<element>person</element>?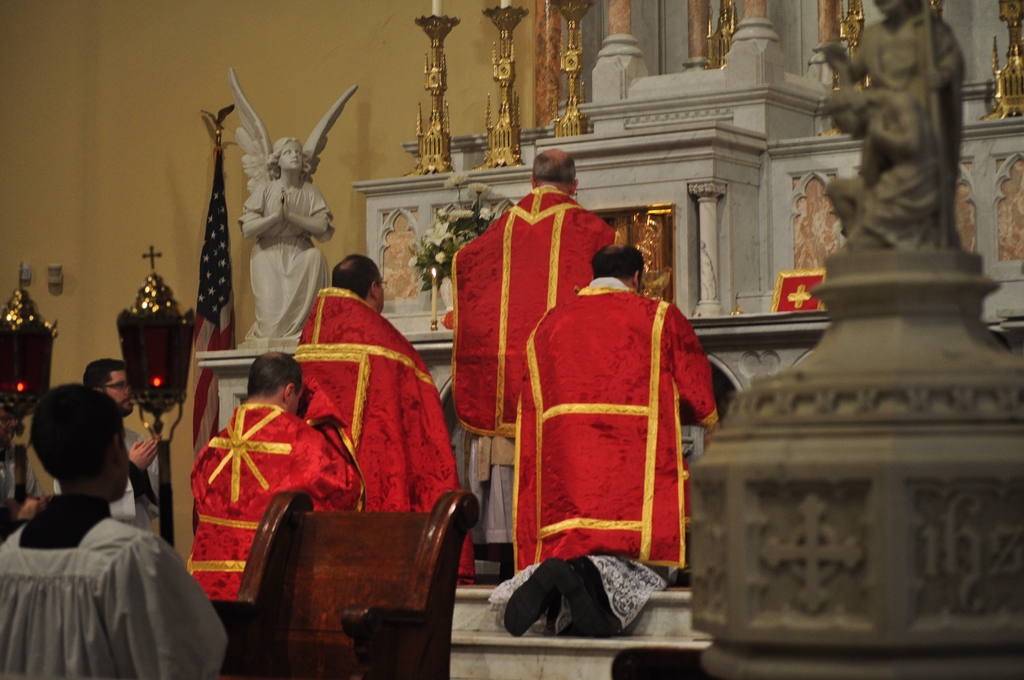
BBox(0, 412, 50, 542)
